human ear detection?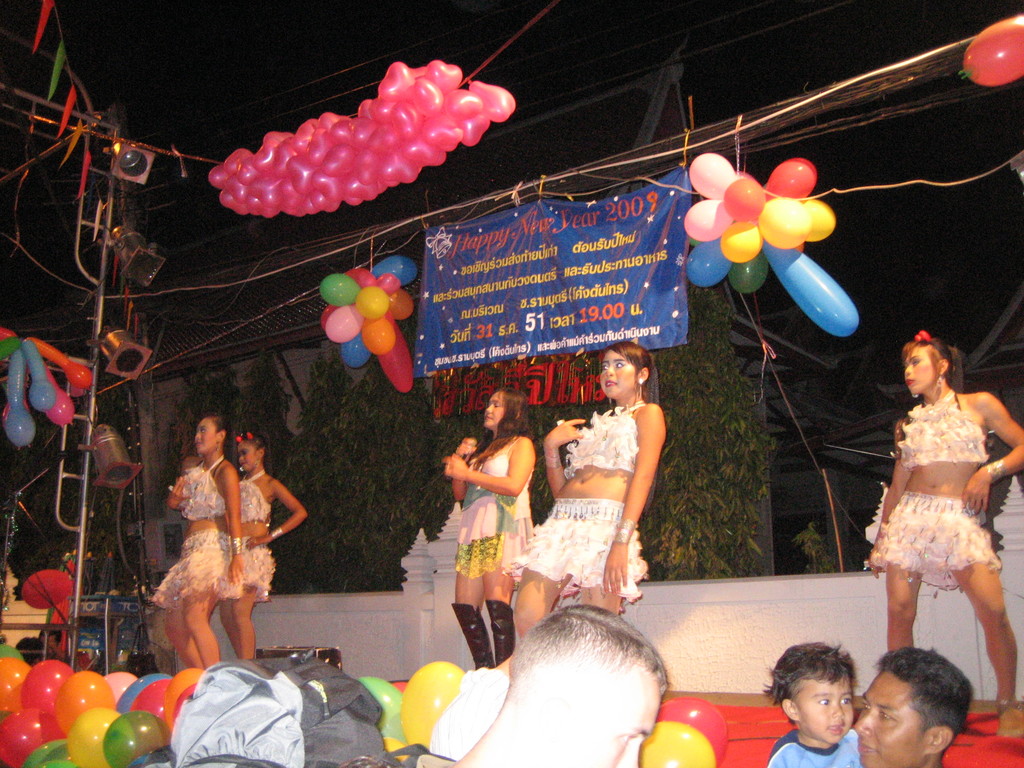
(929,725,952,751)
